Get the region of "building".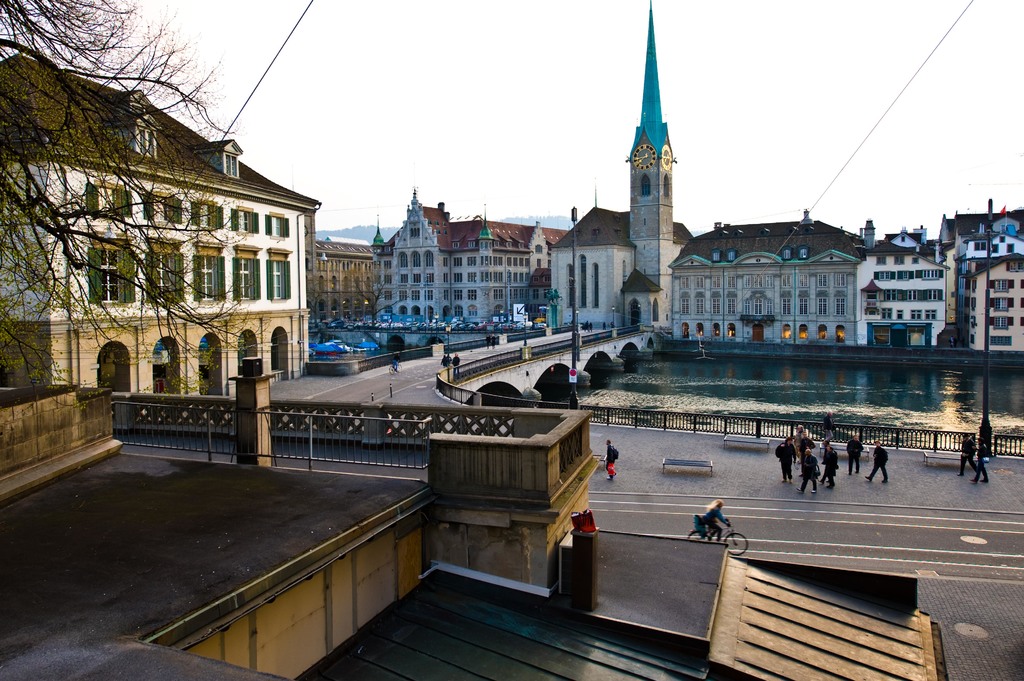
box=[628, 0, 877, 342].
